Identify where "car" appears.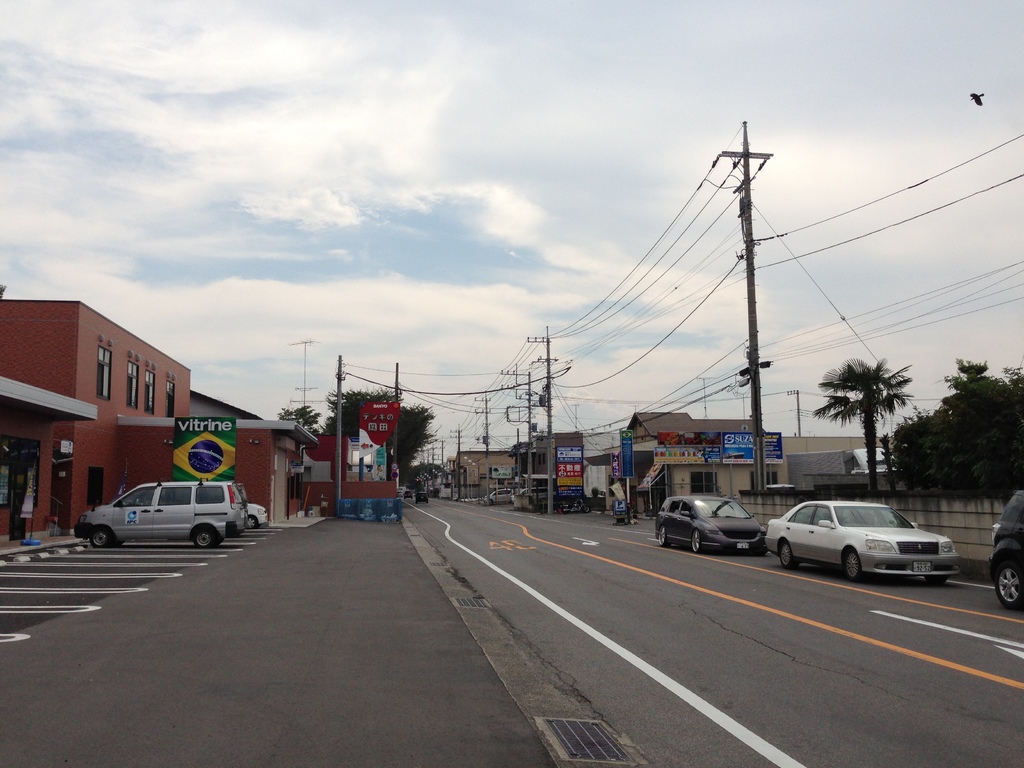
Appears at detection(246, 500, 269, 528).
